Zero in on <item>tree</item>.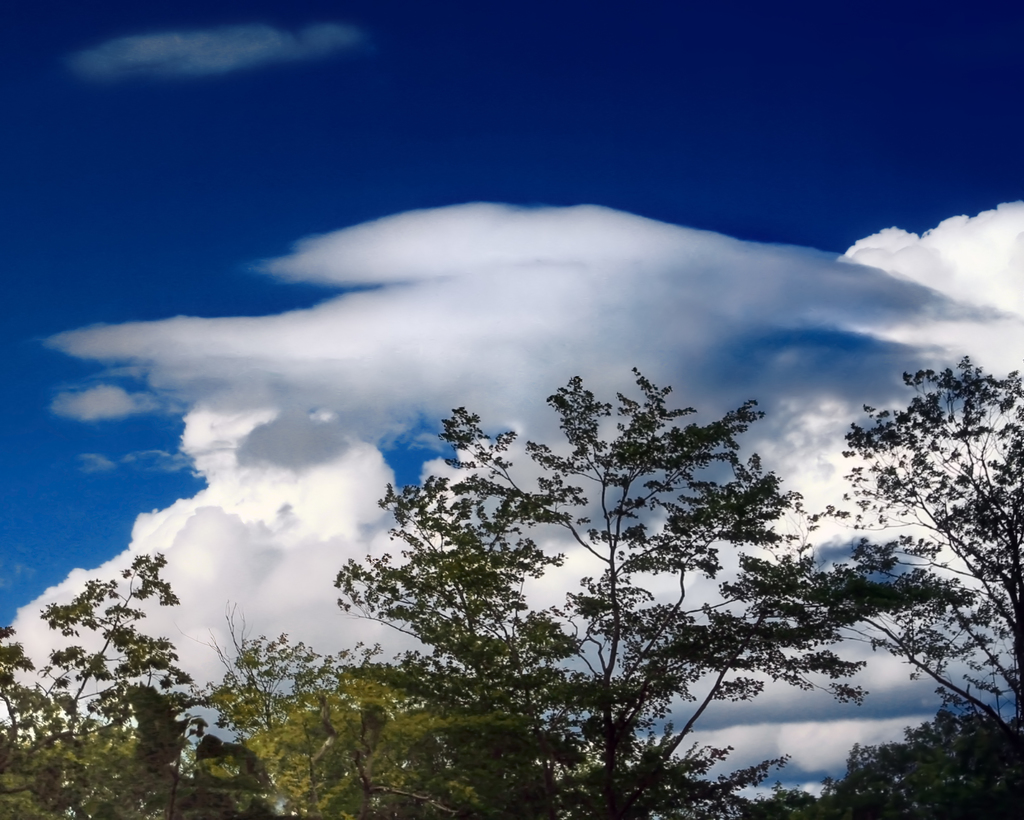
Zeroed in: [791,351,1022,776].
